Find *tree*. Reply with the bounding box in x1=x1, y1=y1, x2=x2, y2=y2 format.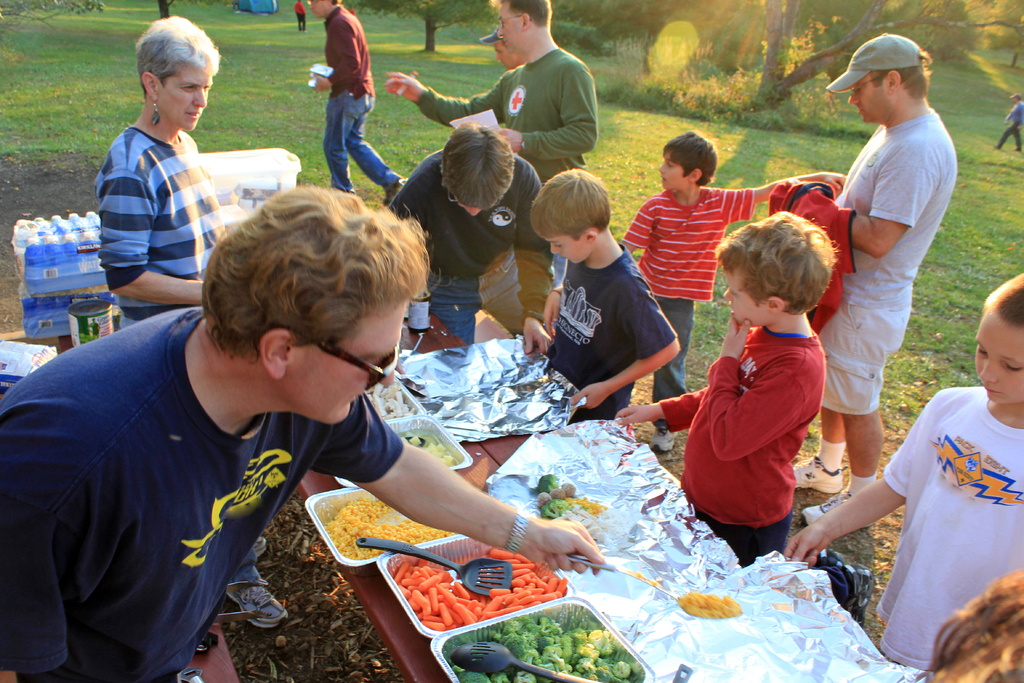
x1=348, y1=0, x2=489, y2=45.
